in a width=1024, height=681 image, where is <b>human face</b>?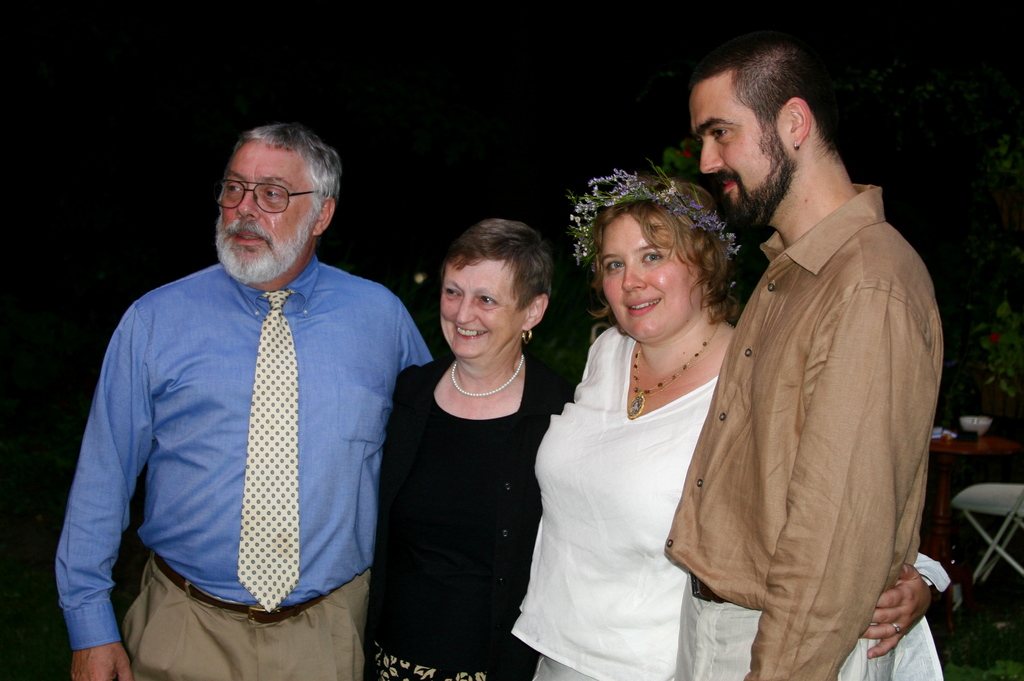
Rect(687, 73, 789, 232).
